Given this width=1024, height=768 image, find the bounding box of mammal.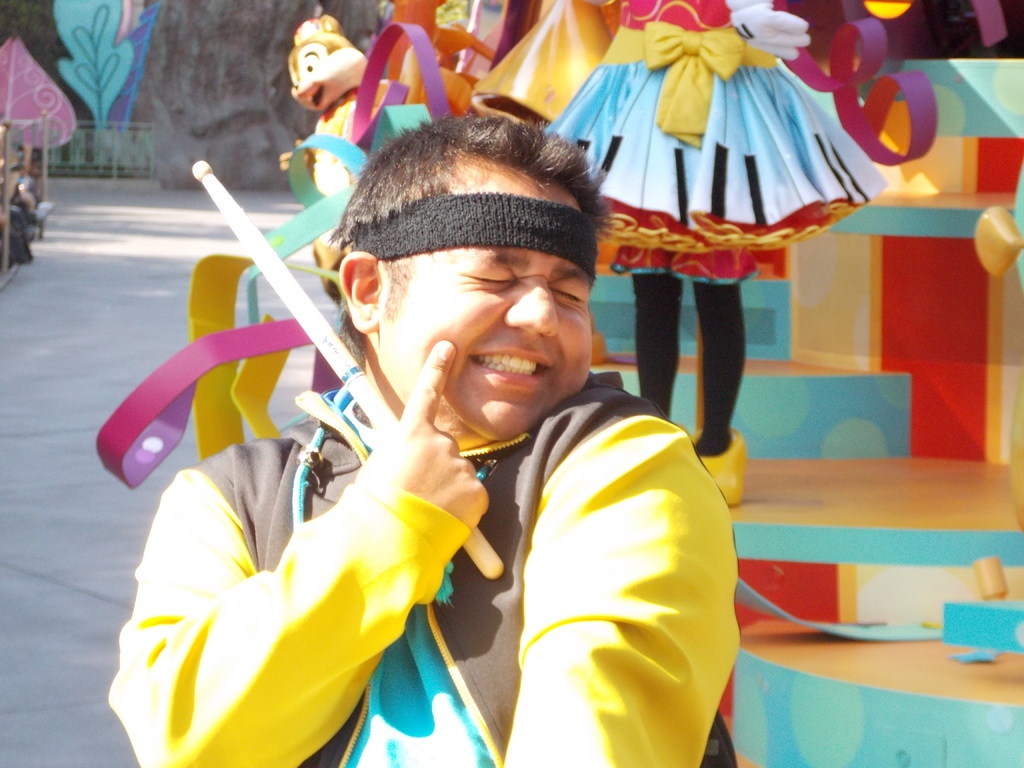
locate(278, 4, 418, 298).
